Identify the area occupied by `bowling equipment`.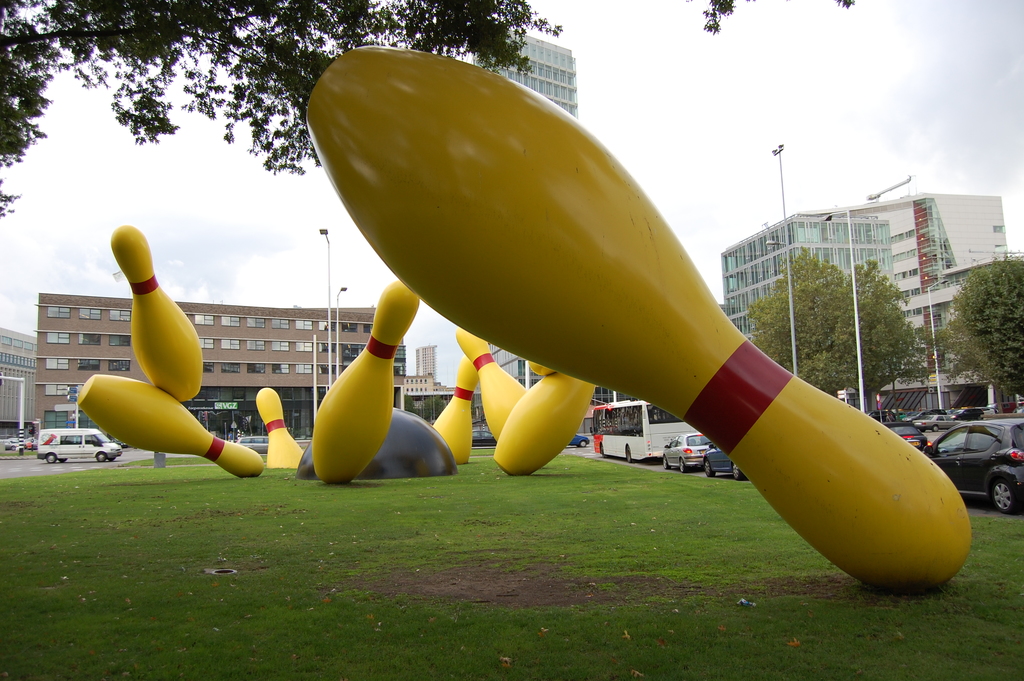
Area: 257/391/305/474.
